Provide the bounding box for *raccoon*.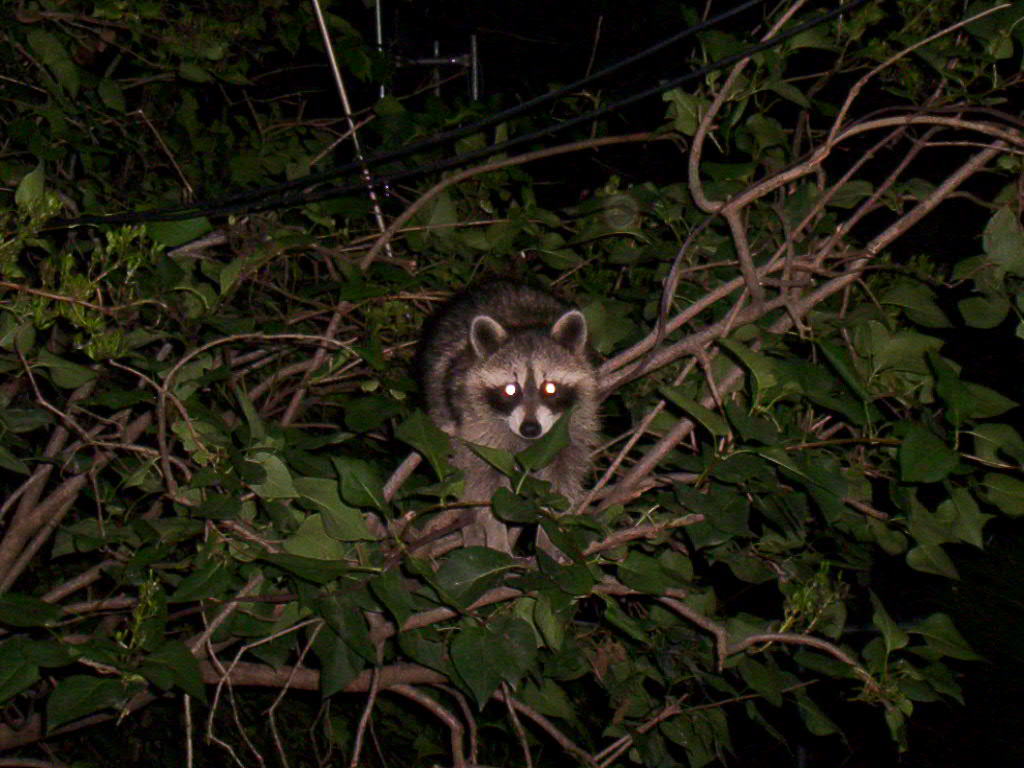
(416, 276, 598, 560).
